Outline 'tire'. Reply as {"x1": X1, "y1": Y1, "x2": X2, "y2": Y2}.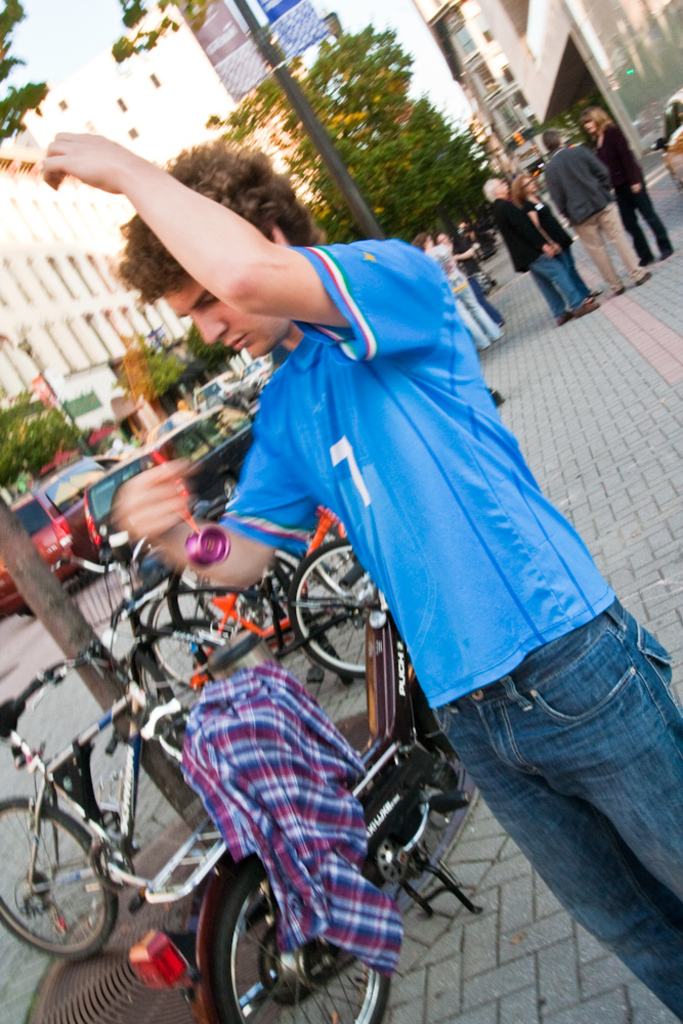
{"x1": 219, "y1": 474, "x2": 241, "y2": 501}.
